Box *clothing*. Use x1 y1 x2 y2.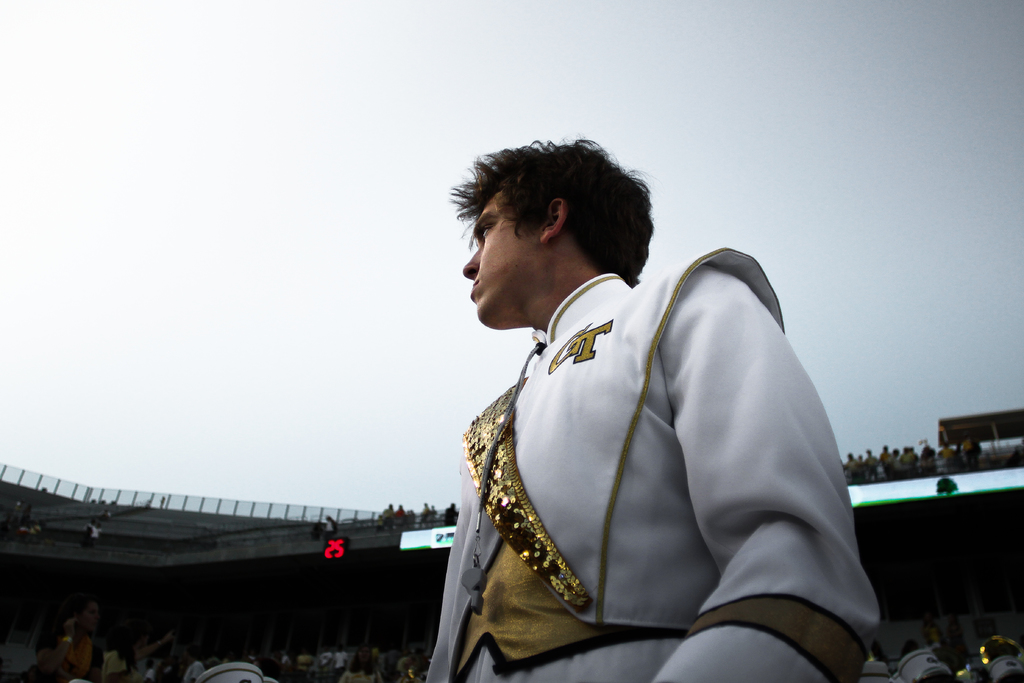
29 523 41 538.
